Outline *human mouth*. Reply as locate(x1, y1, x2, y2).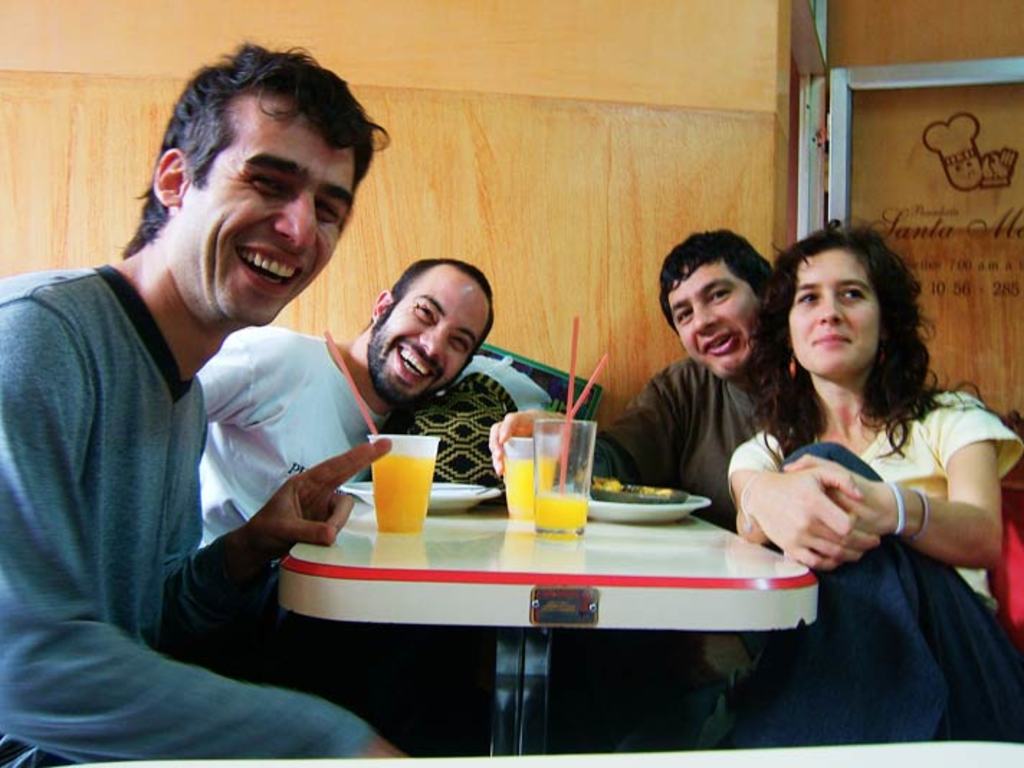
locate(404, 339, 431, 374).
